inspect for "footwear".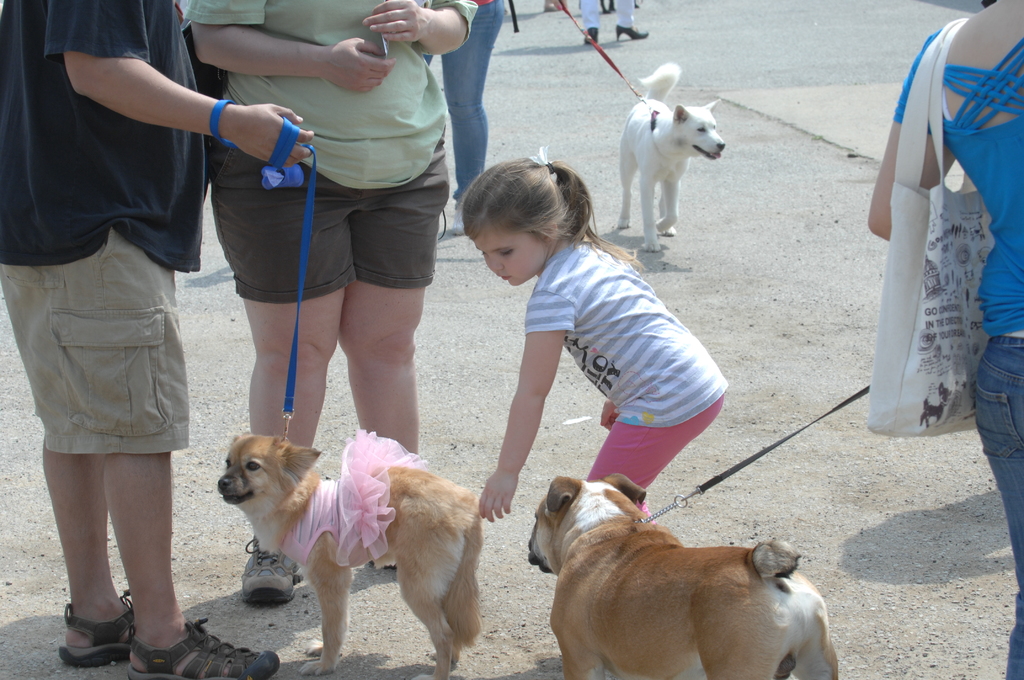
Inspection: box(55, 595, 130, 665).
